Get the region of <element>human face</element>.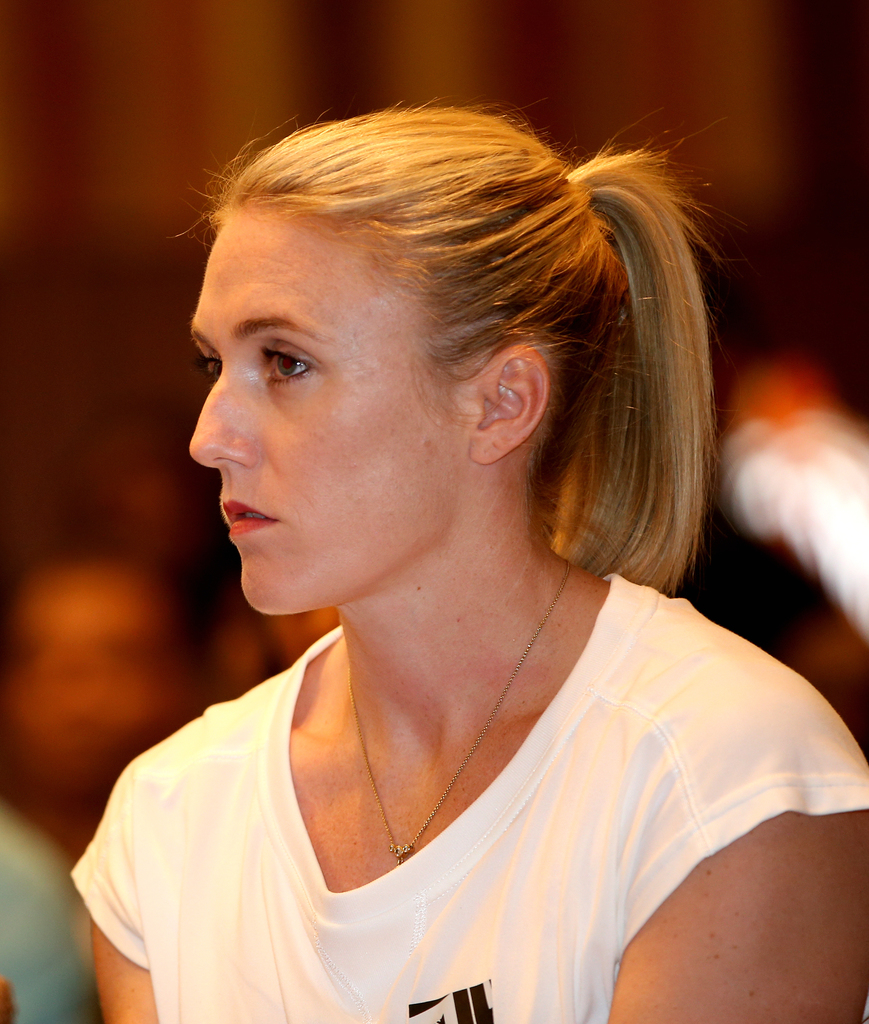
188, 207, 480, 614.
